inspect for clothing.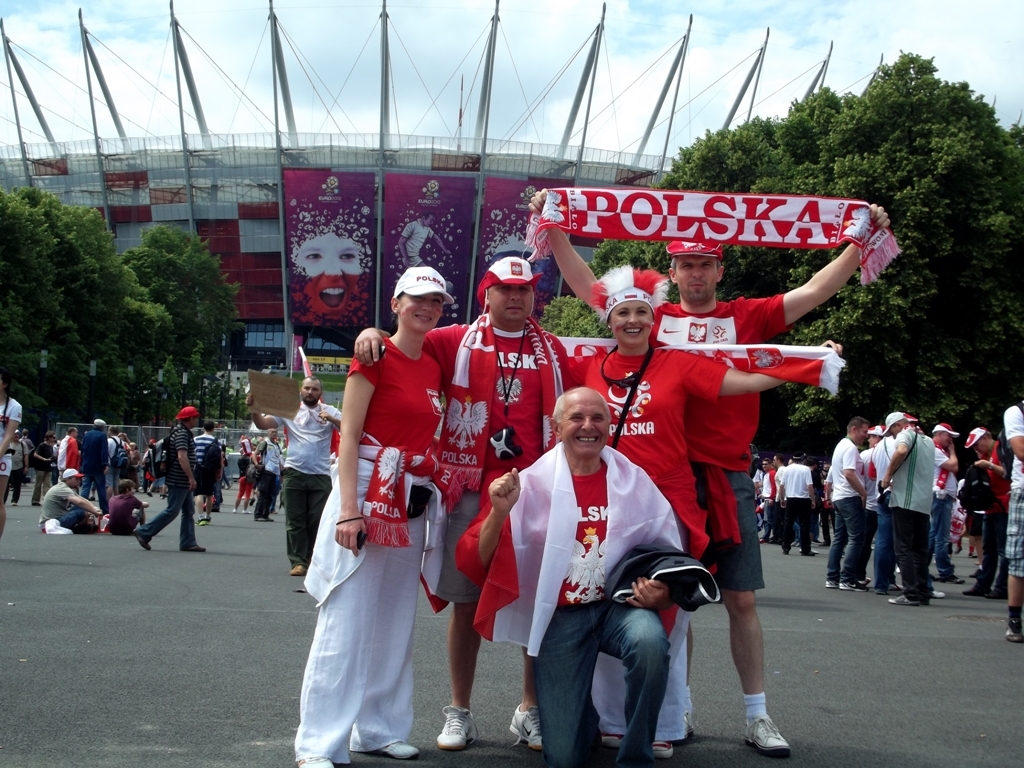
Inspection: [138,431,197,548].
